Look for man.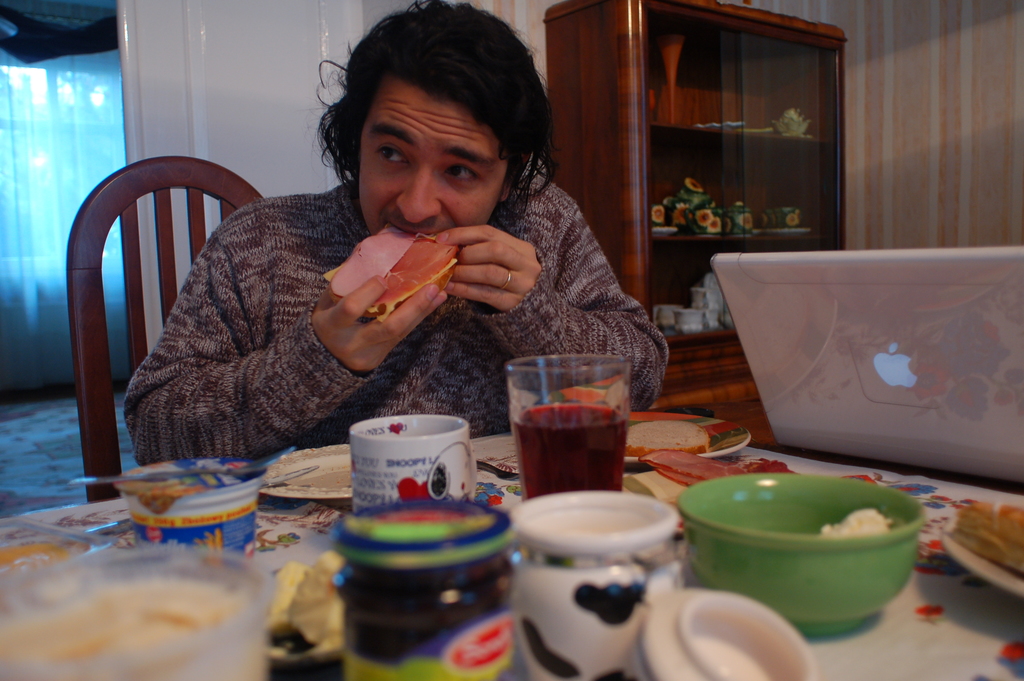
Found: region(64, 49, 722, 468).
